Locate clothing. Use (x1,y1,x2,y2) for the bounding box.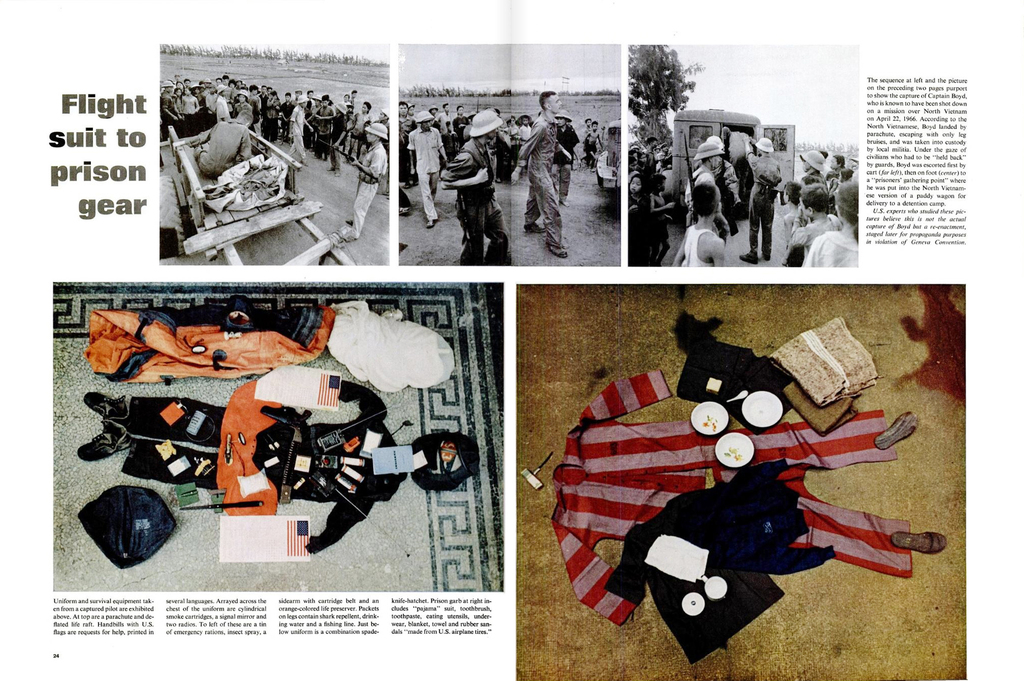
(351,140,385,231).
